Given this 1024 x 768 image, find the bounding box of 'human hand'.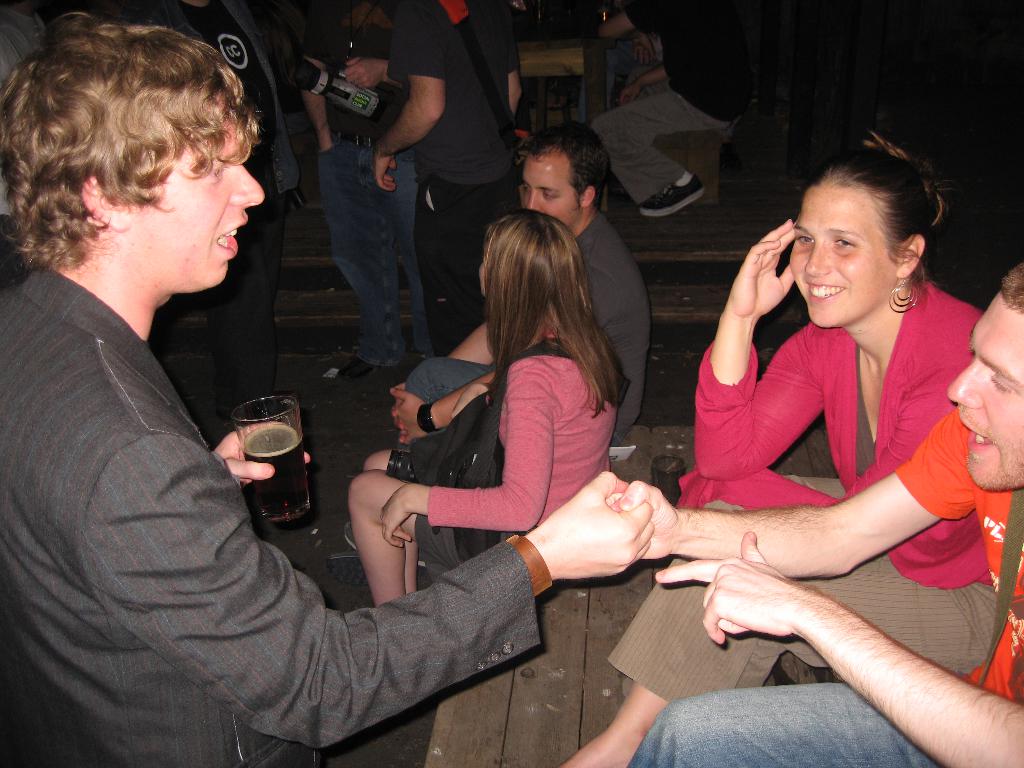
<bbox>391, 378, 408, 443</bbox>.
